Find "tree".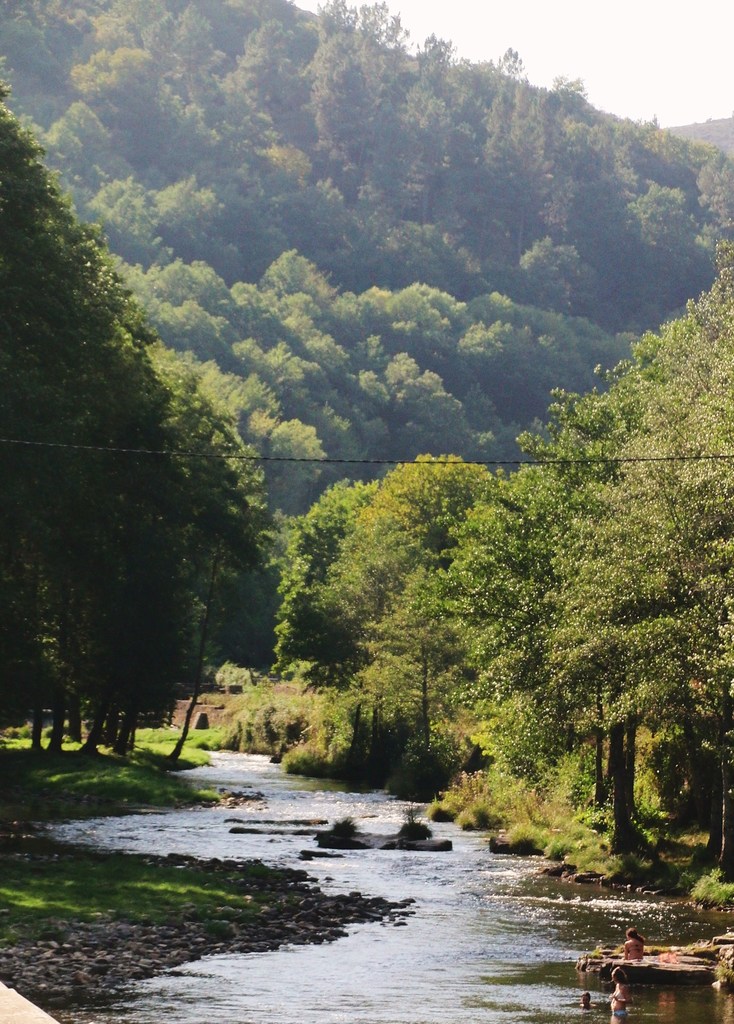
crop(384, 371, 624, 777).
